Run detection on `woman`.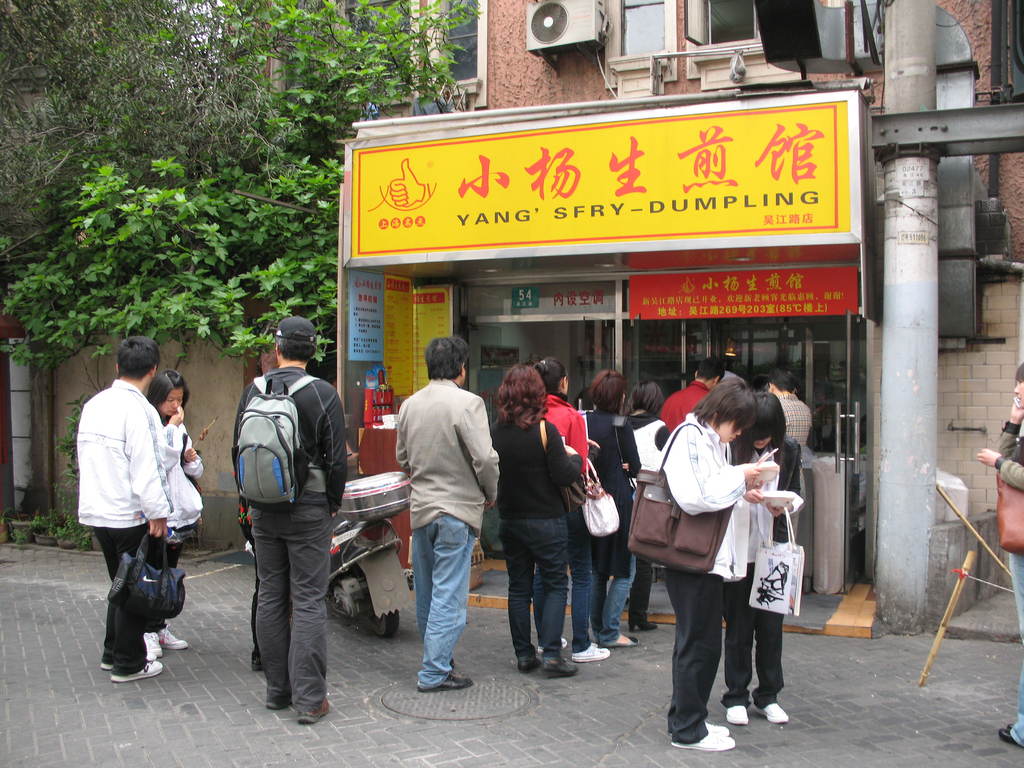
Result: bbox(719, 380, 809, 724).
